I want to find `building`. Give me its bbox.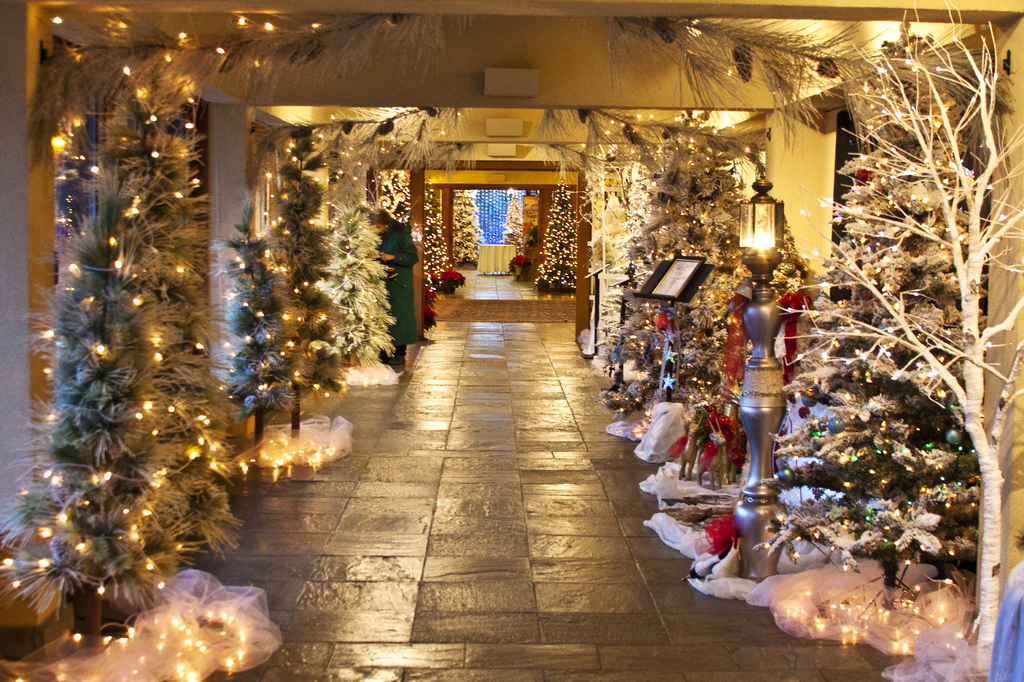
<bbox>1, 1, 1023, 681</bbox>.
